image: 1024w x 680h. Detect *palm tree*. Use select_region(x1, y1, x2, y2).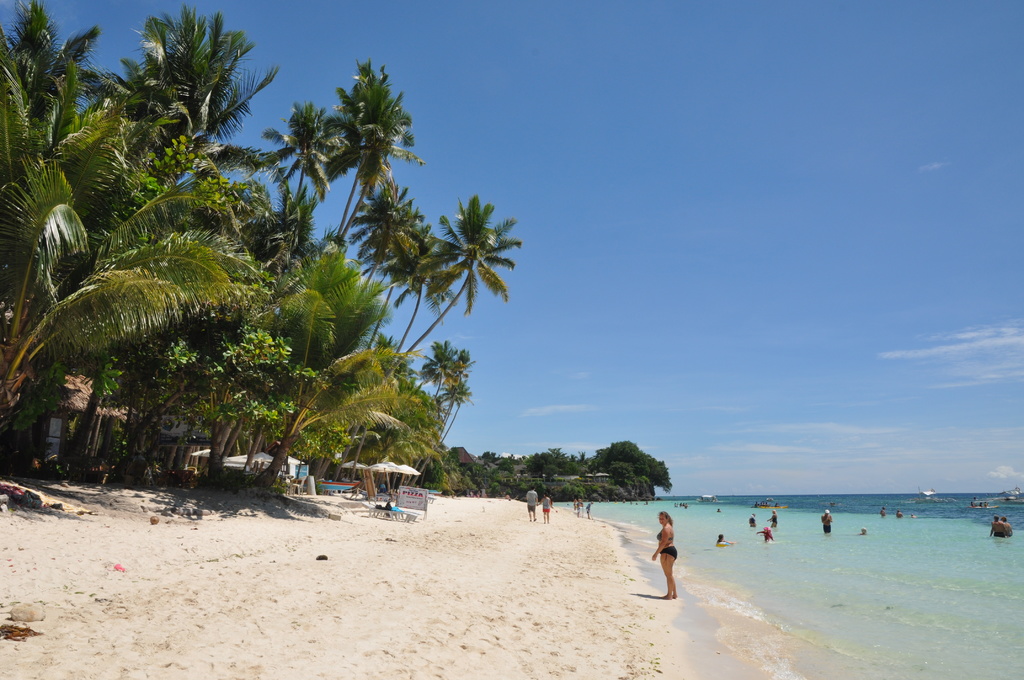
select_region(259, 99, 335, 243).
